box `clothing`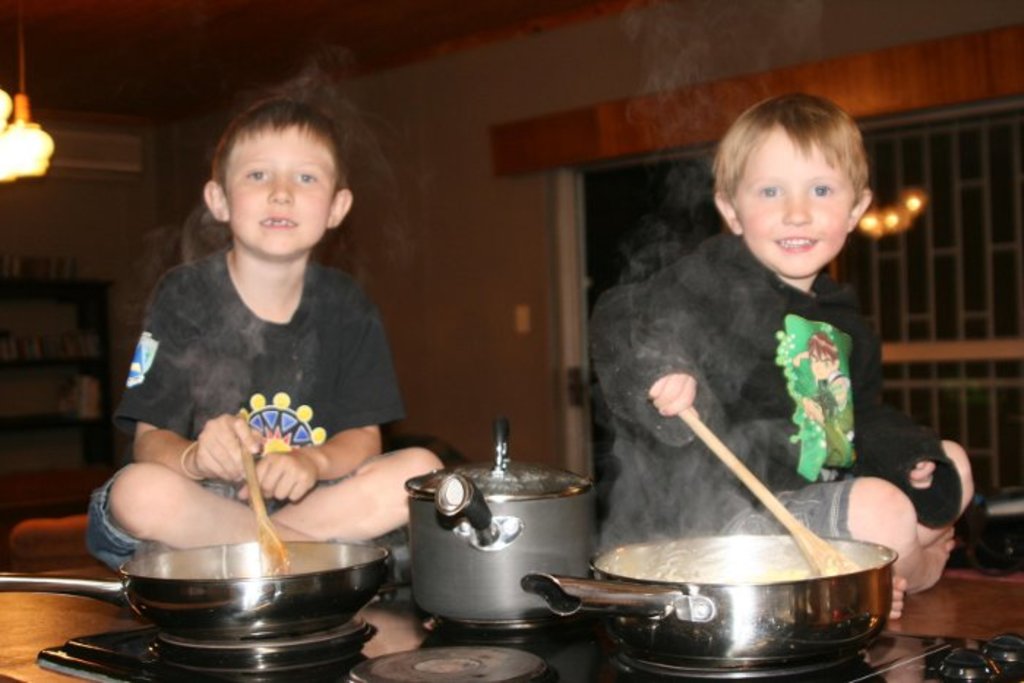
[101, 228, 424, 559]
